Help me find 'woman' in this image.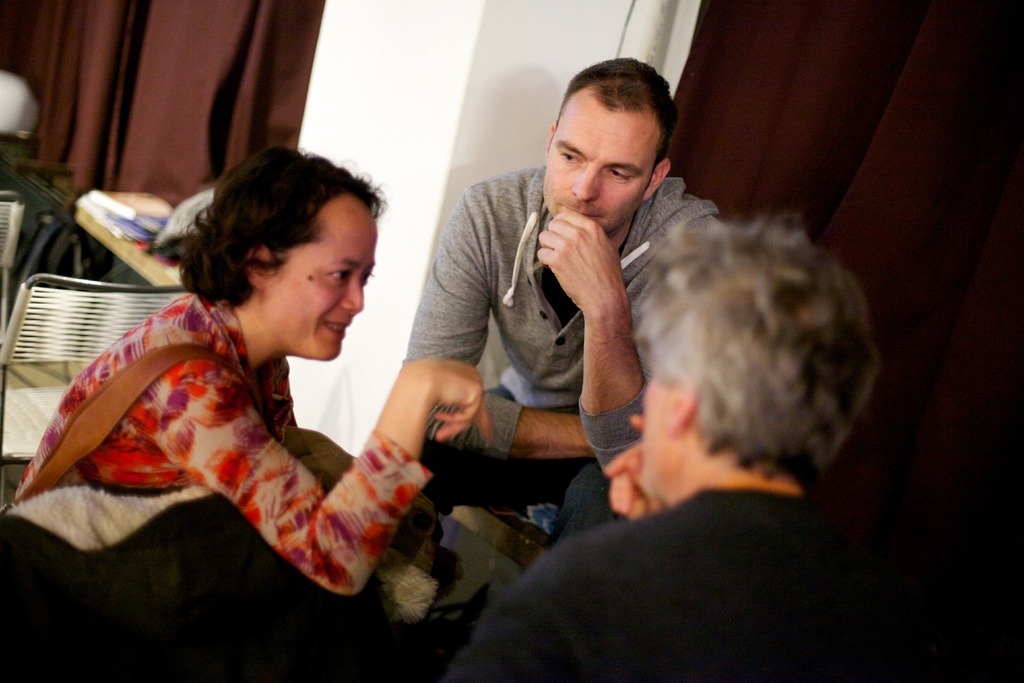
Found it: [left=12, top=150, right=488, bottom=603].
